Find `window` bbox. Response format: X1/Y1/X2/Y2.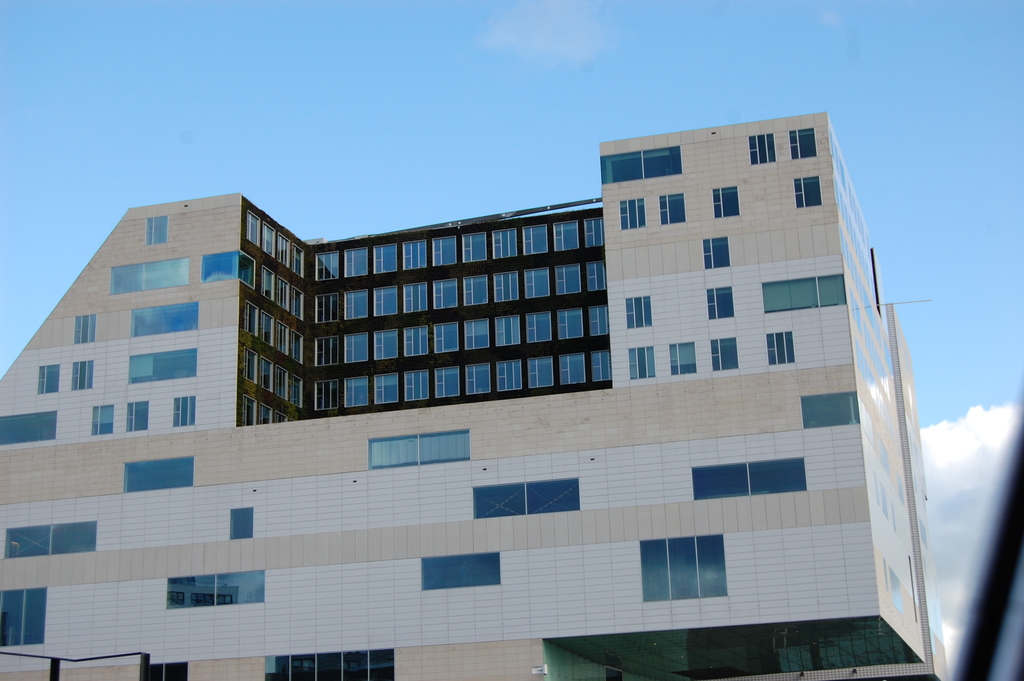
374/370/400/404.
